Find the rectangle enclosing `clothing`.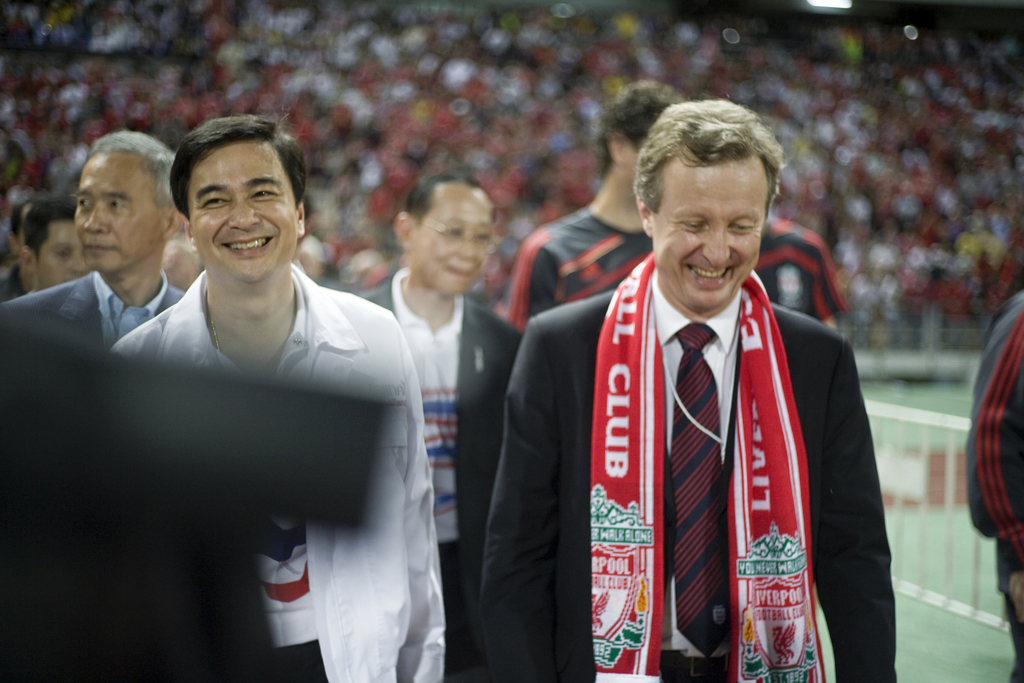
{"x1": 496, "y1": 203, "x2": 696, "y2": 336}.
